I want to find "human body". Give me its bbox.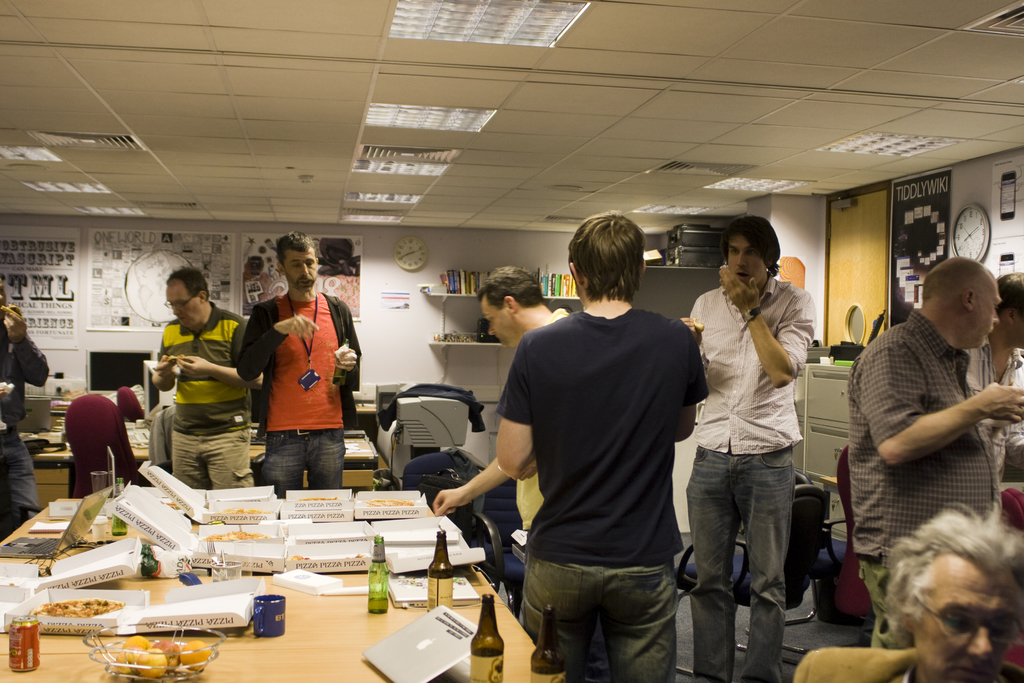
left=145, top=265, right=264, bottom=488.
